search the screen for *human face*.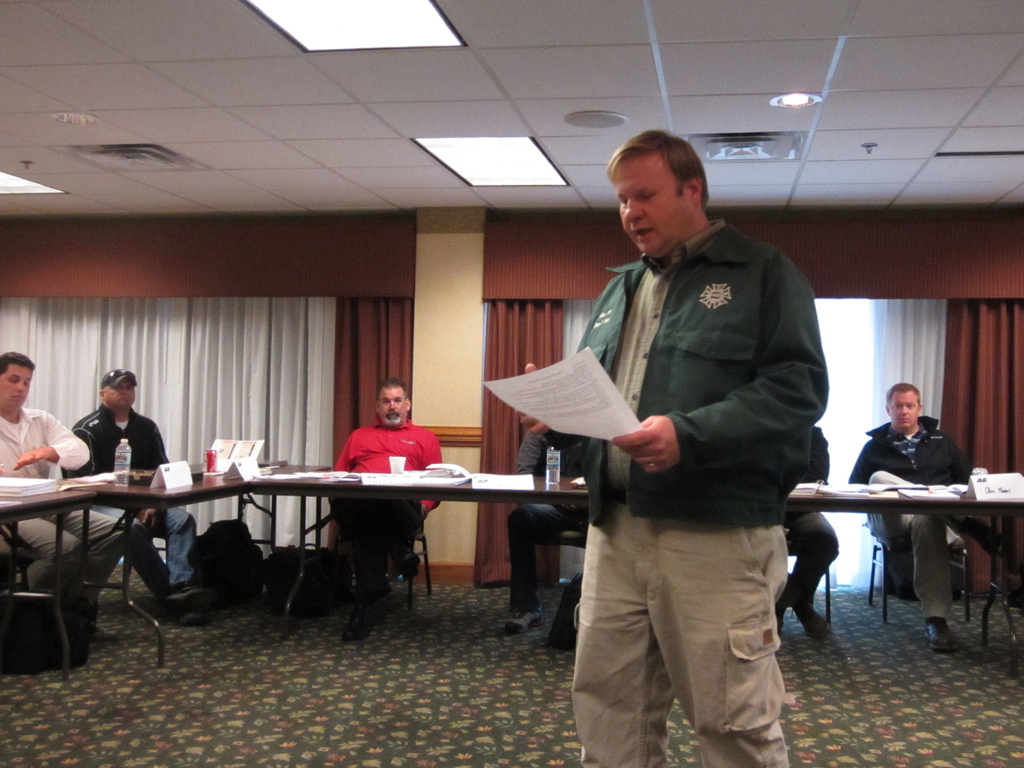
Found at bbox=[379, 385, 408, 425].
